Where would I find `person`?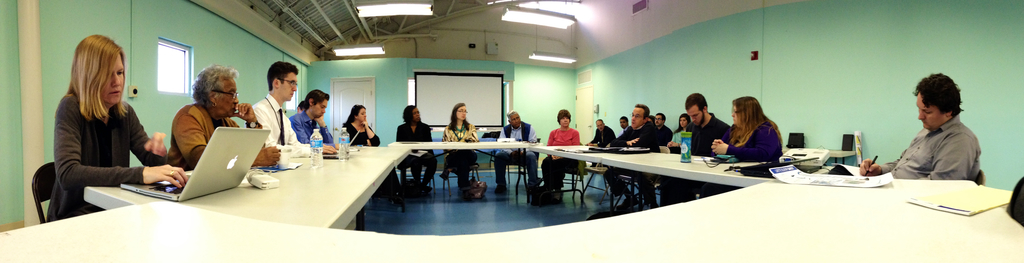
At rect(166, 68, 266, 169).
